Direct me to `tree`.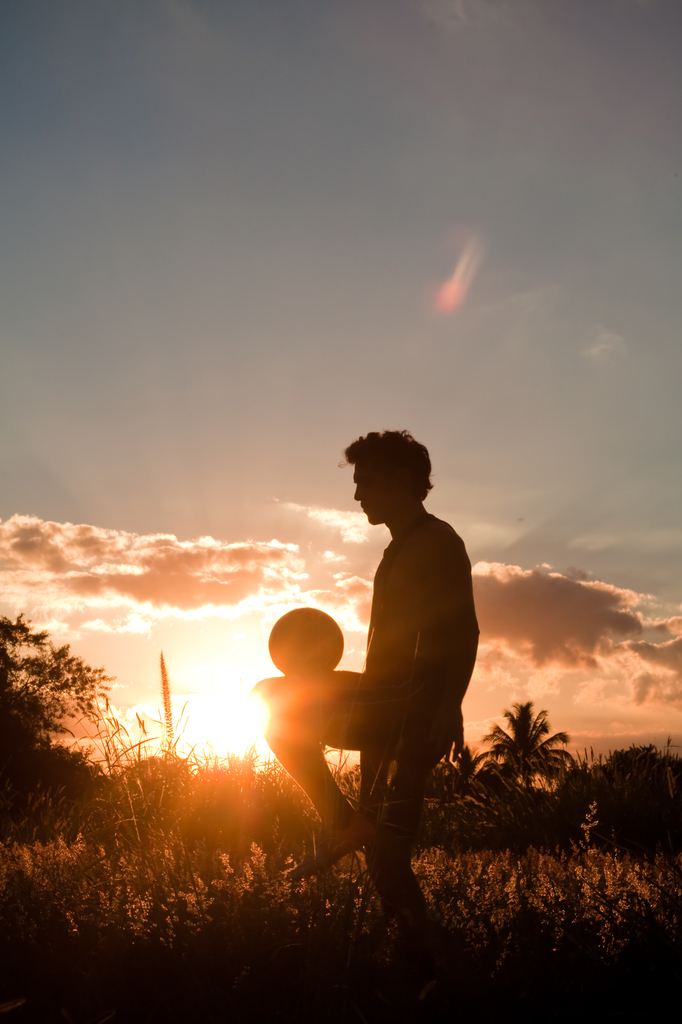
Direction: <bbox>0, 617, 108, 757</bbox>.
